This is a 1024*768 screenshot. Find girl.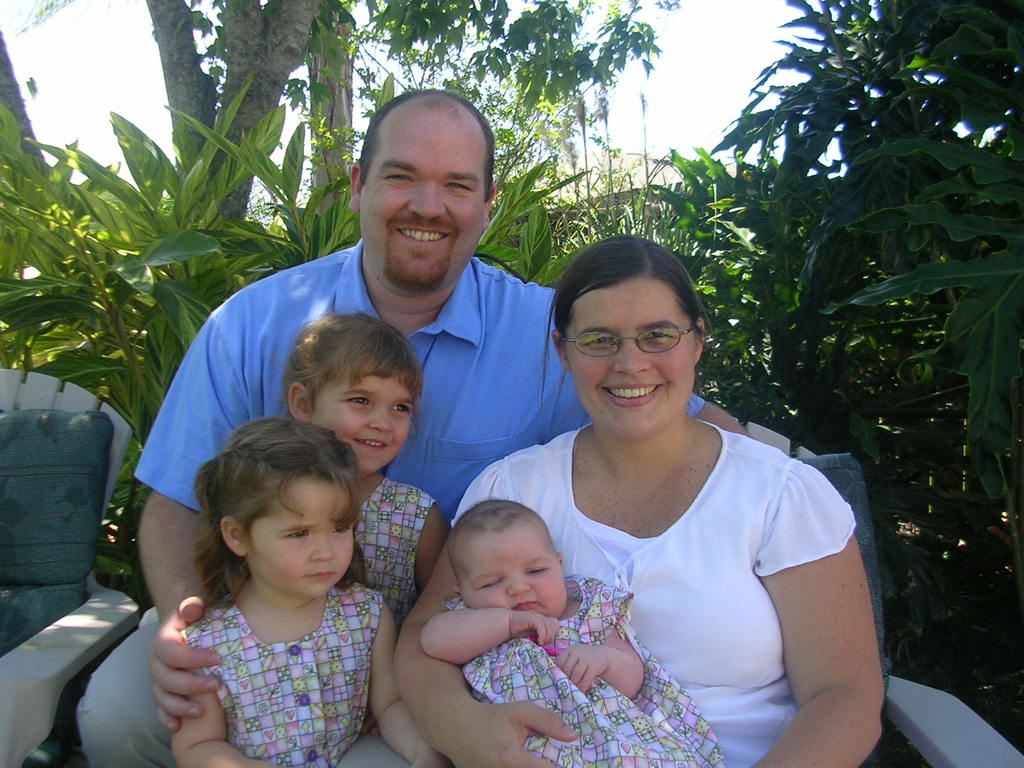
Bounding box: 419:493:720:767.
